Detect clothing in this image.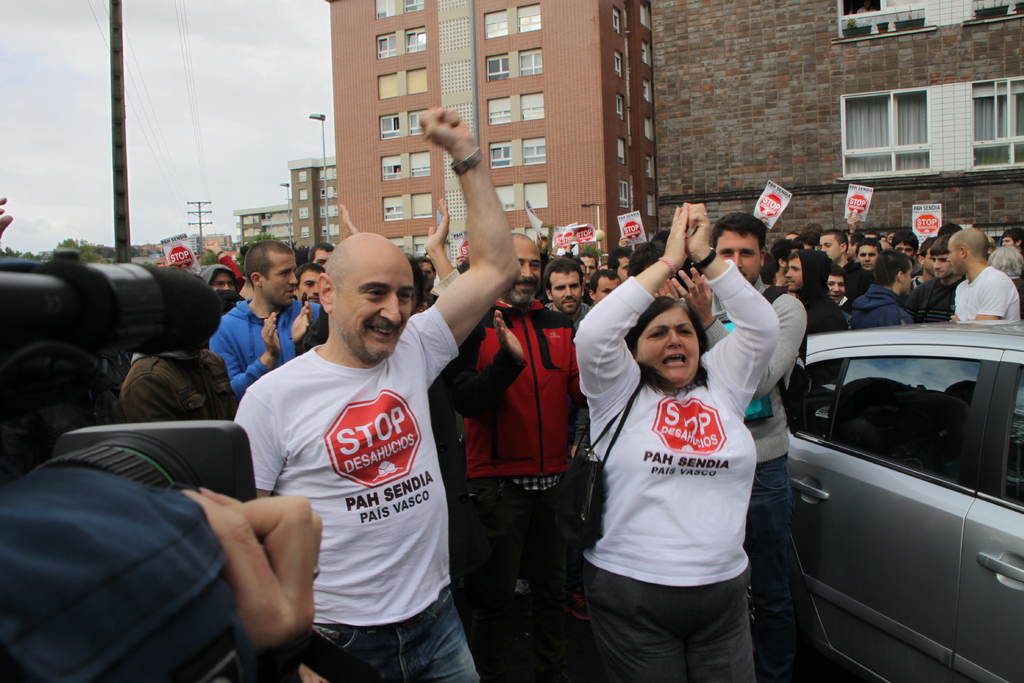
Detection: select_region(223, 289, 468, 655).
